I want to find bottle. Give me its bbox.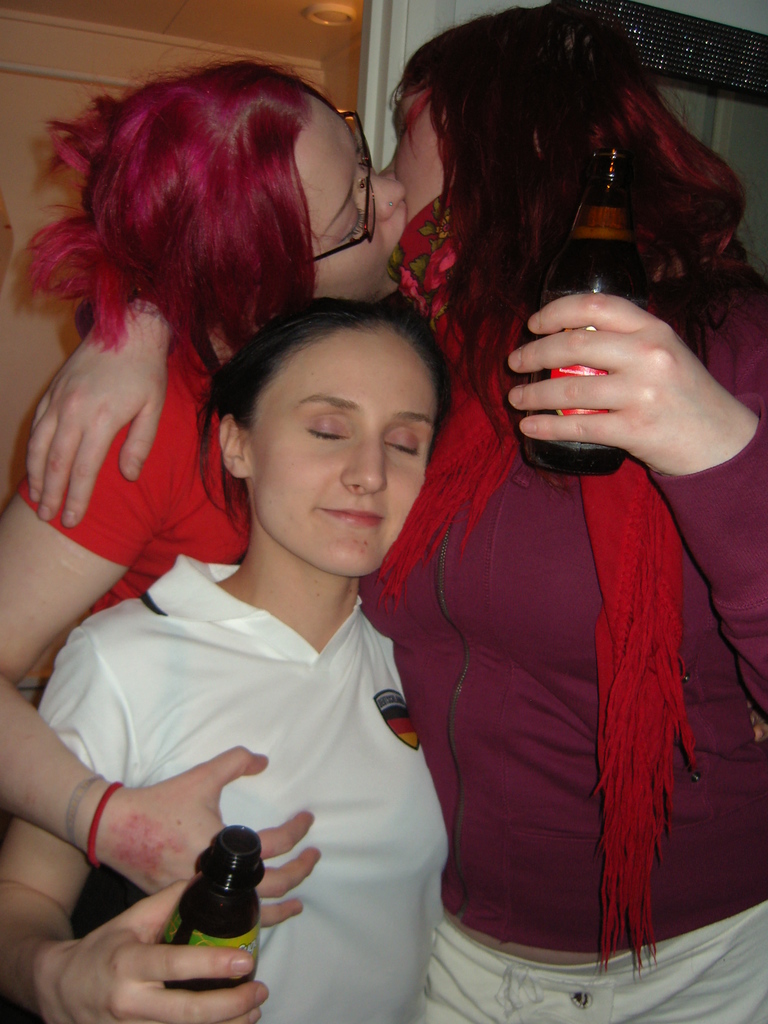
(528,140,650,472).
